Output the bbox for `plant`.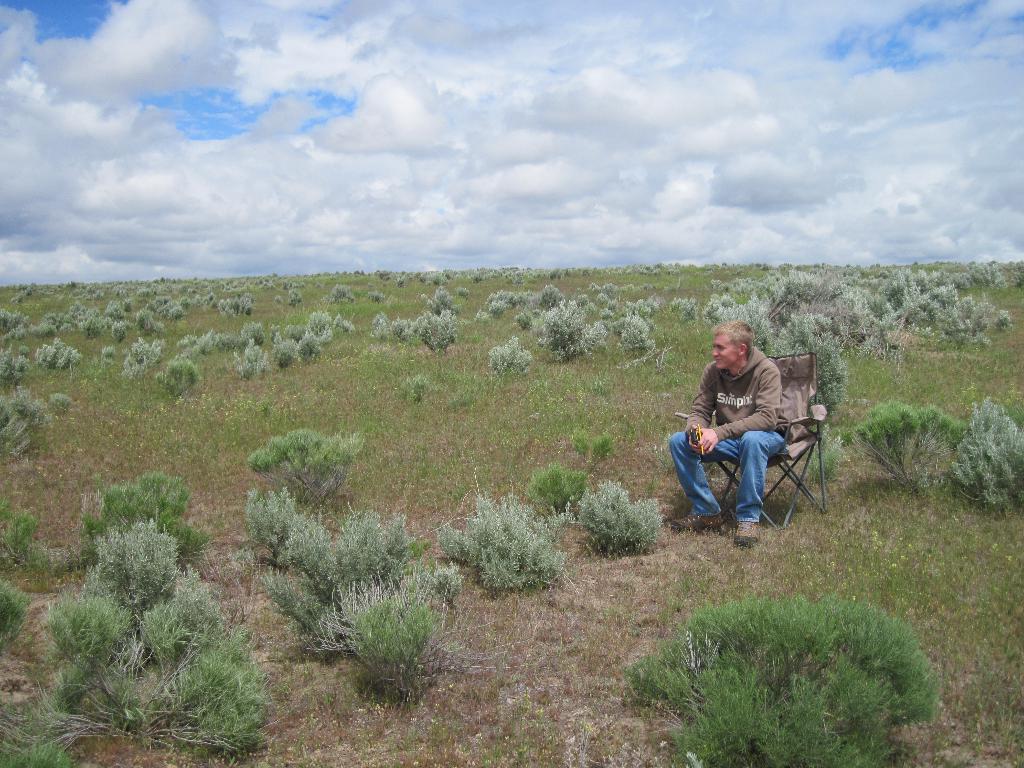
x1=94 y1=514 x2=188 y2=620.
